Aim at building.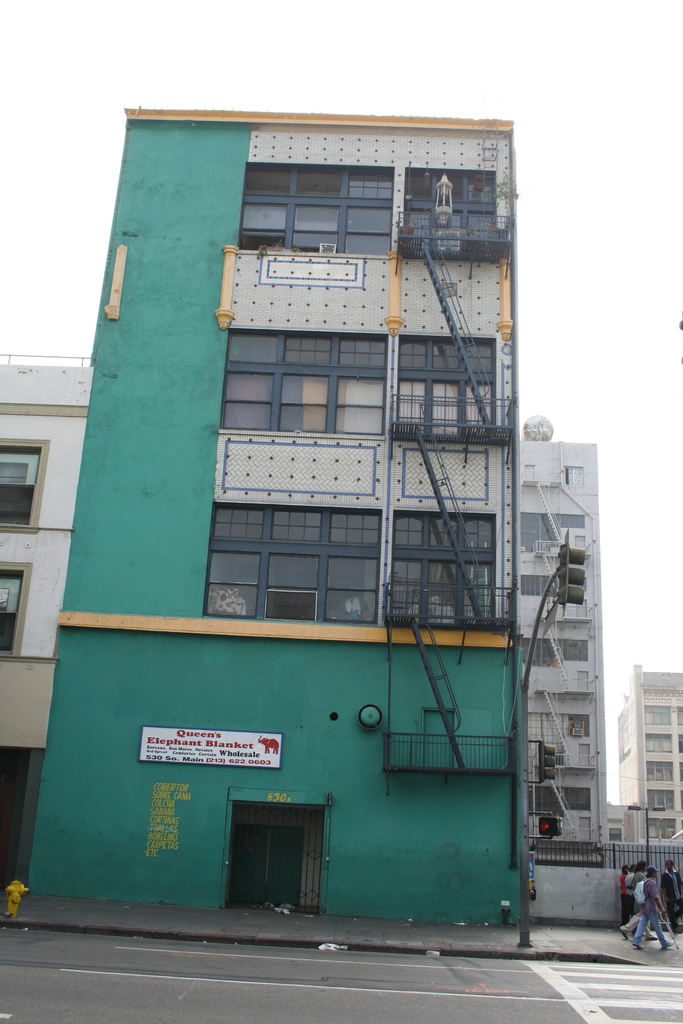
Aimed at (x1=616, y1=657, x2=682, y2=839).
